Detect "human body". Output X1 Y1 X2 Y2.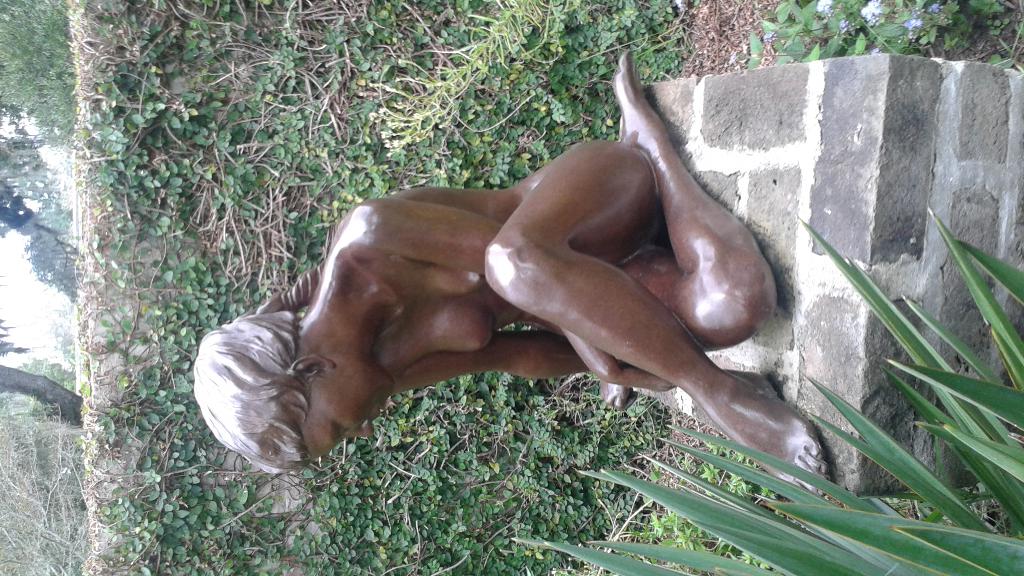
200 102 818 507.
